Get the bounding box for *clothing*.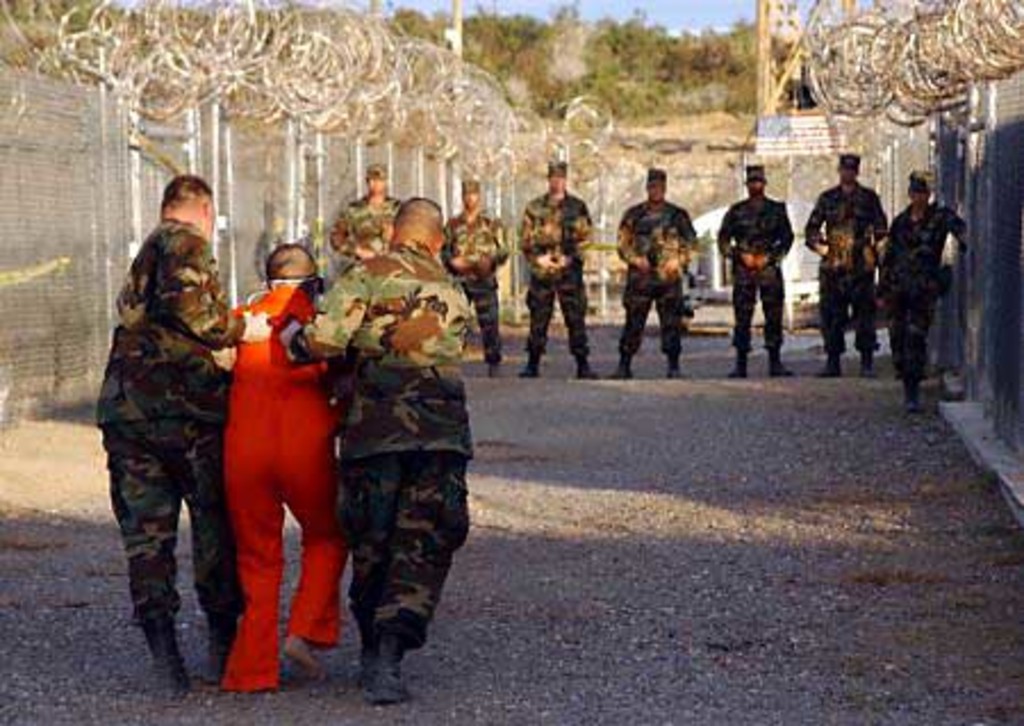
(x1=86, y1=212, x2=246, y2=626).
